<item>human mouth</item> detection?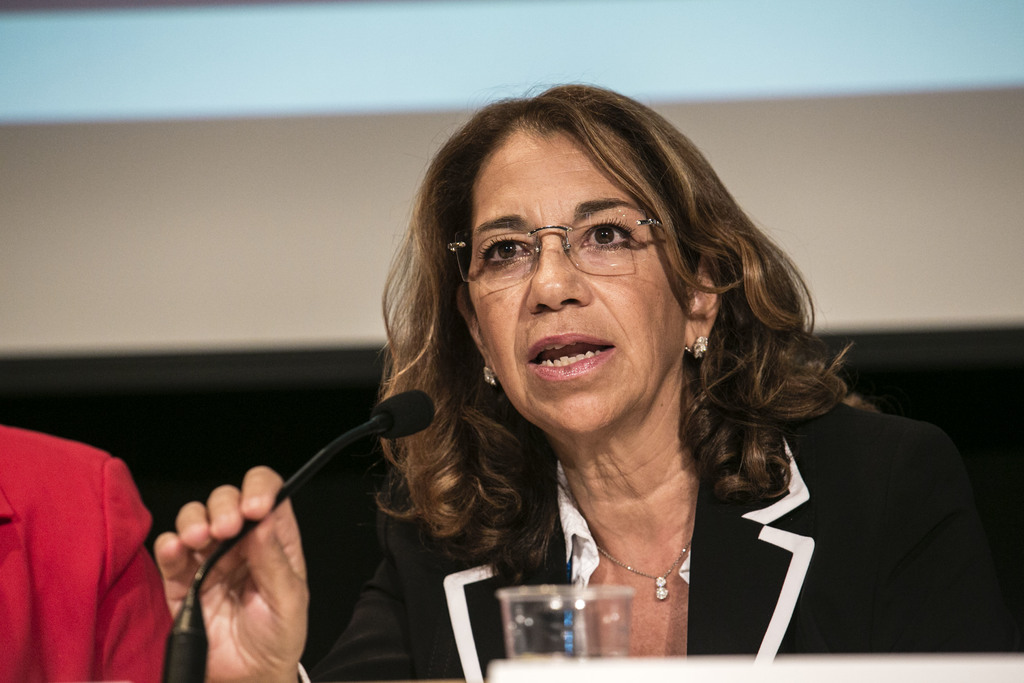
<bbox>525, 332, 614, 382</bbox>
